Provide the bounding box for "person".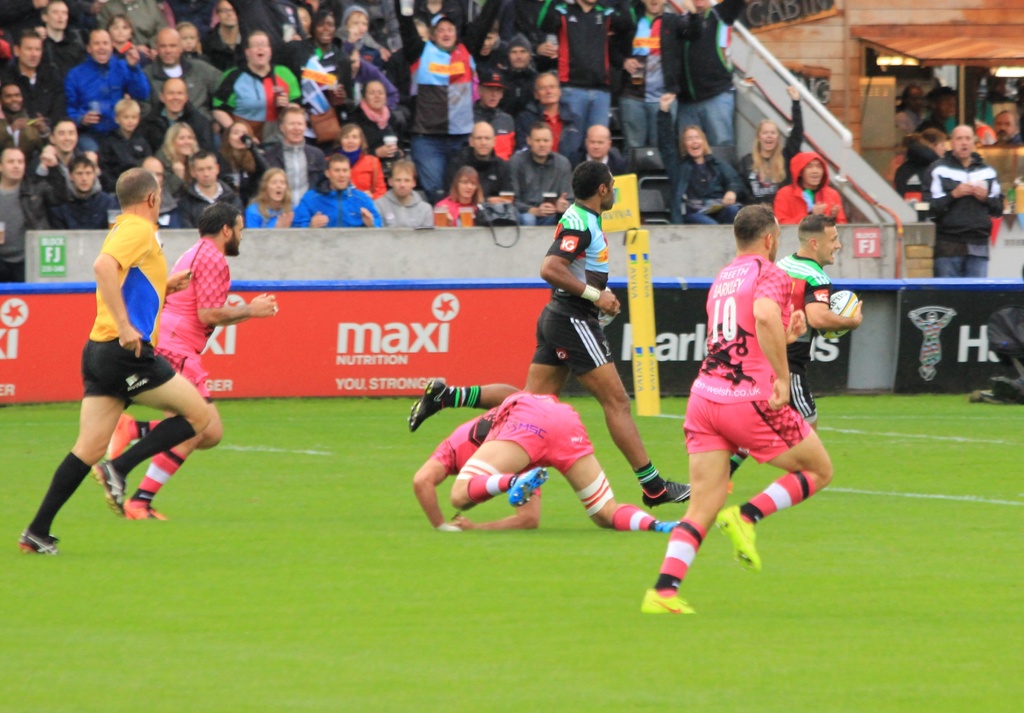
<box>228,119,259,173</box>.
